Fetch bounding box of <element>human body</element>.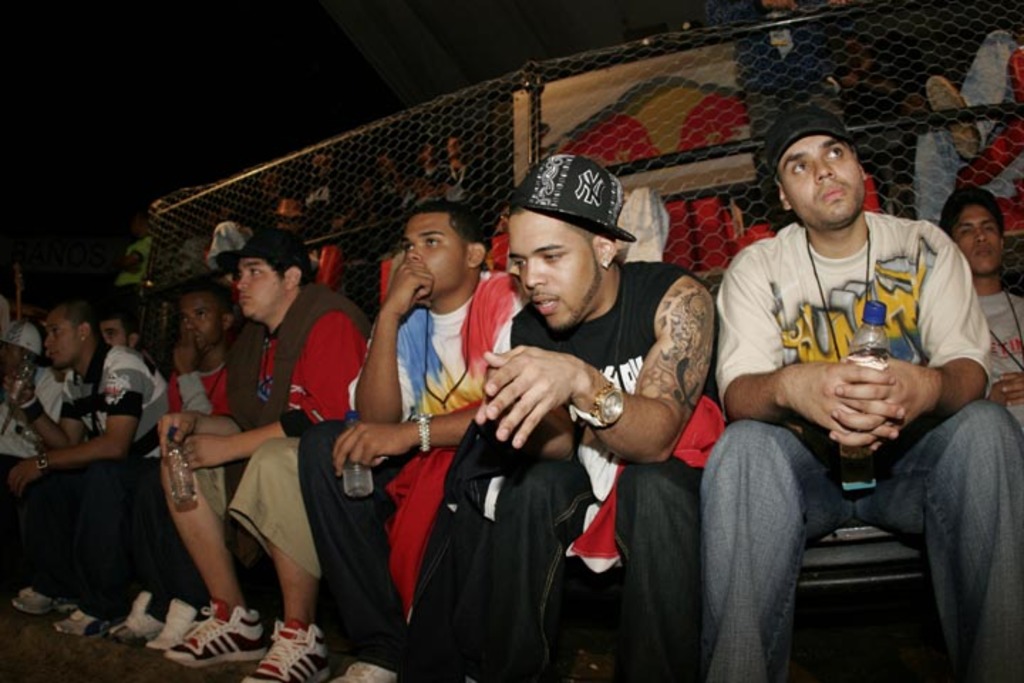
Bbox: [137, 330, 245, 531].
